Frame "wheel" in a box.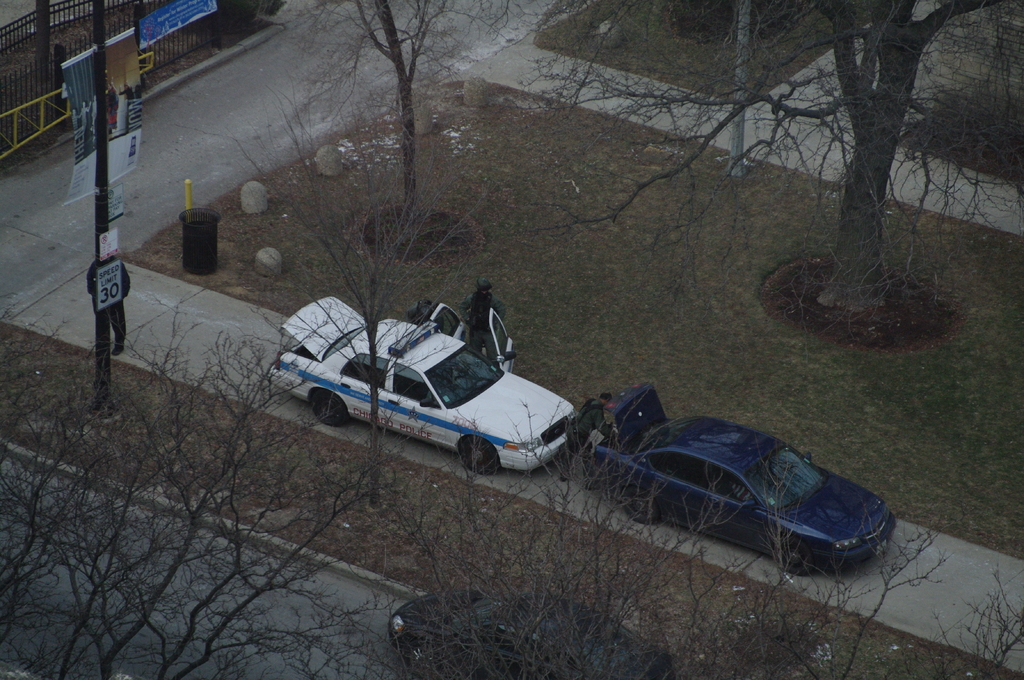
x1=782, y1=544, x2=812, y2=581.
